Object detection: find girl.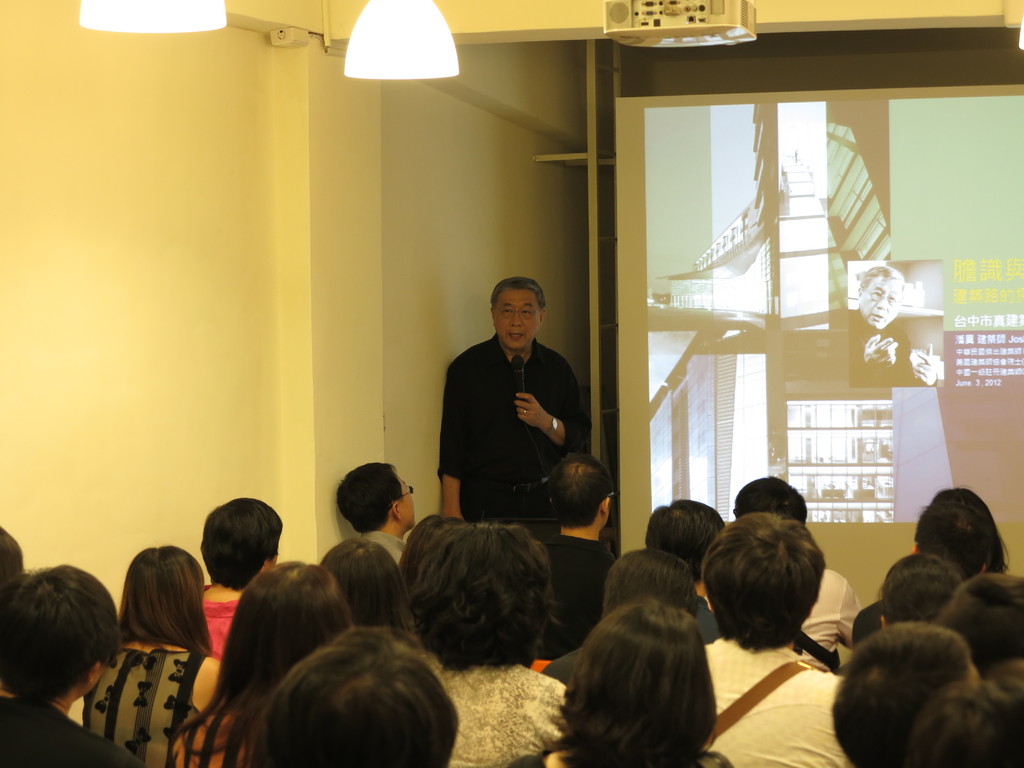
box=[82, 542, 228, 767].
